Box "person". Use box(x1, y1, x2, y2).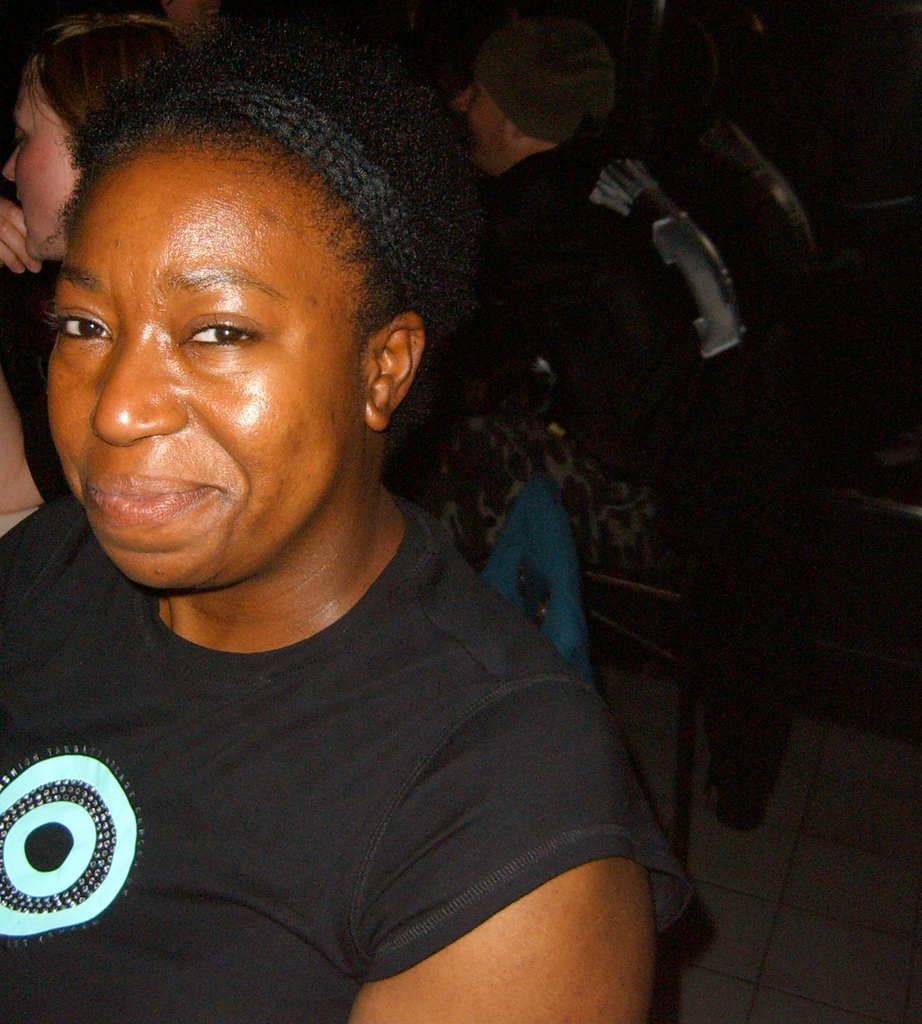
box(0, 21, 189, 525).
